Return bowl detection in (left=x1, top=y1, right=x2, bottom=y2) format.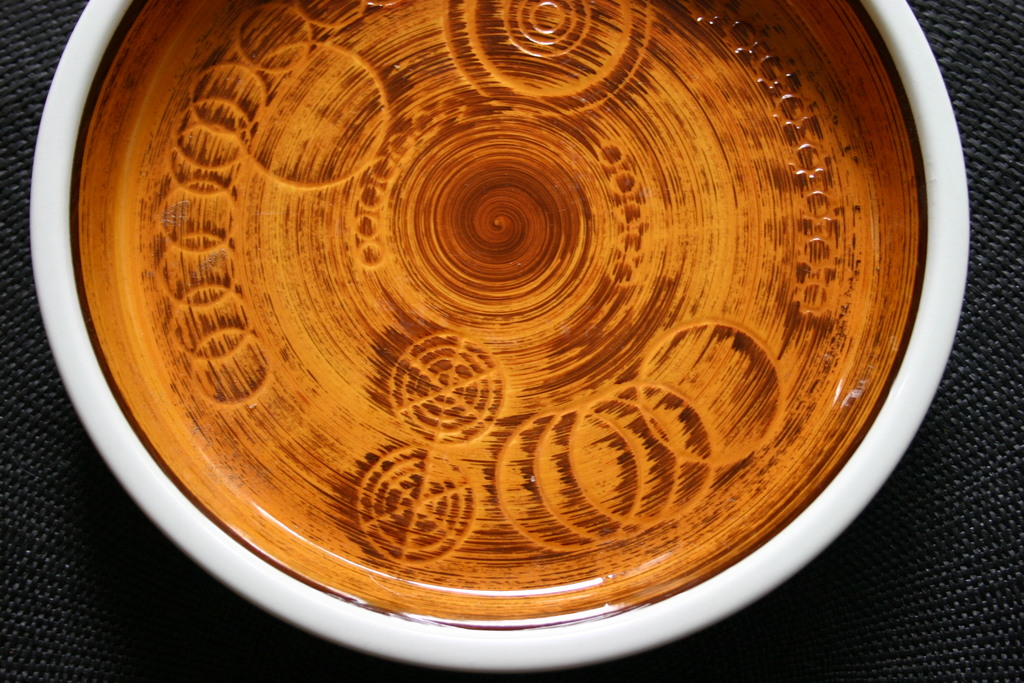
(left=26, top=0, right=968, bottom=682).
